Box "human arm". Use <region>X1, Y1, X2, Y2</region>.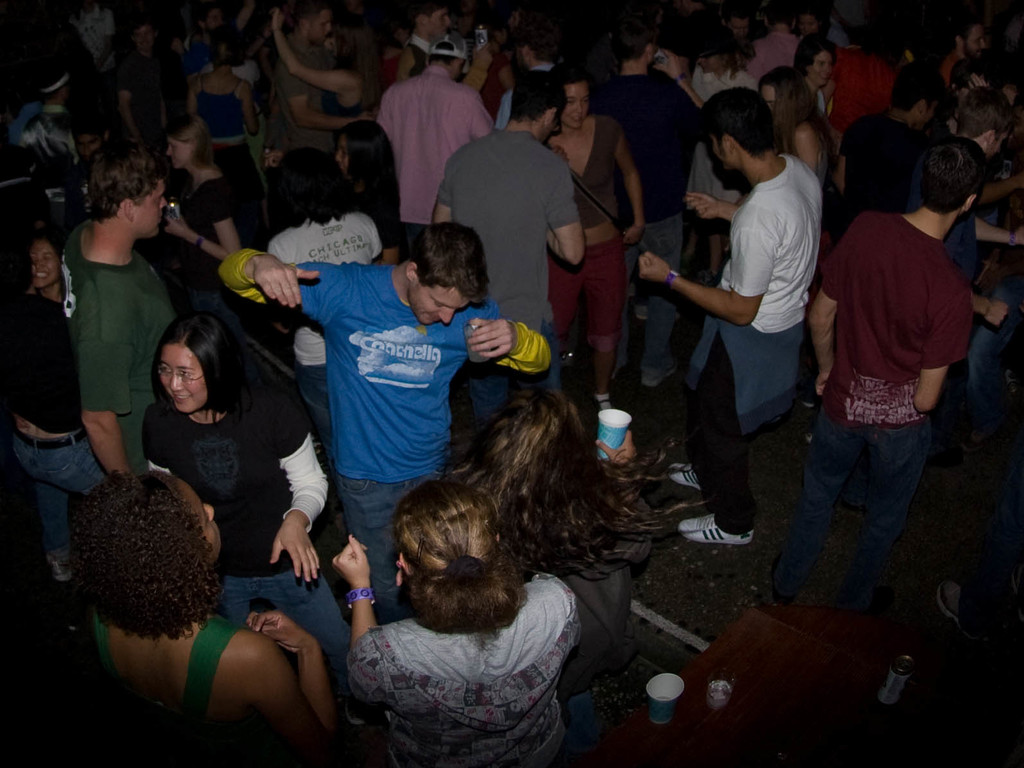
<region>279, 8, 353, 100</region>.
